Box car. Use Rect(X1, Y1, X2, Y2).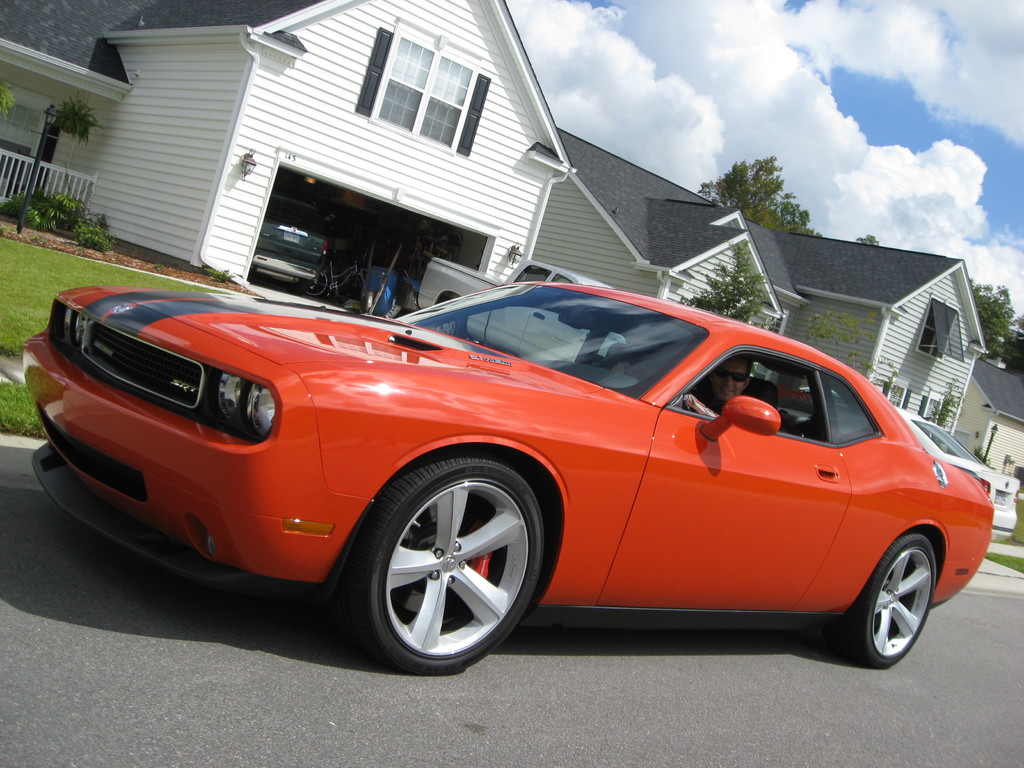
Rect(890, 405, 1021, 548).
